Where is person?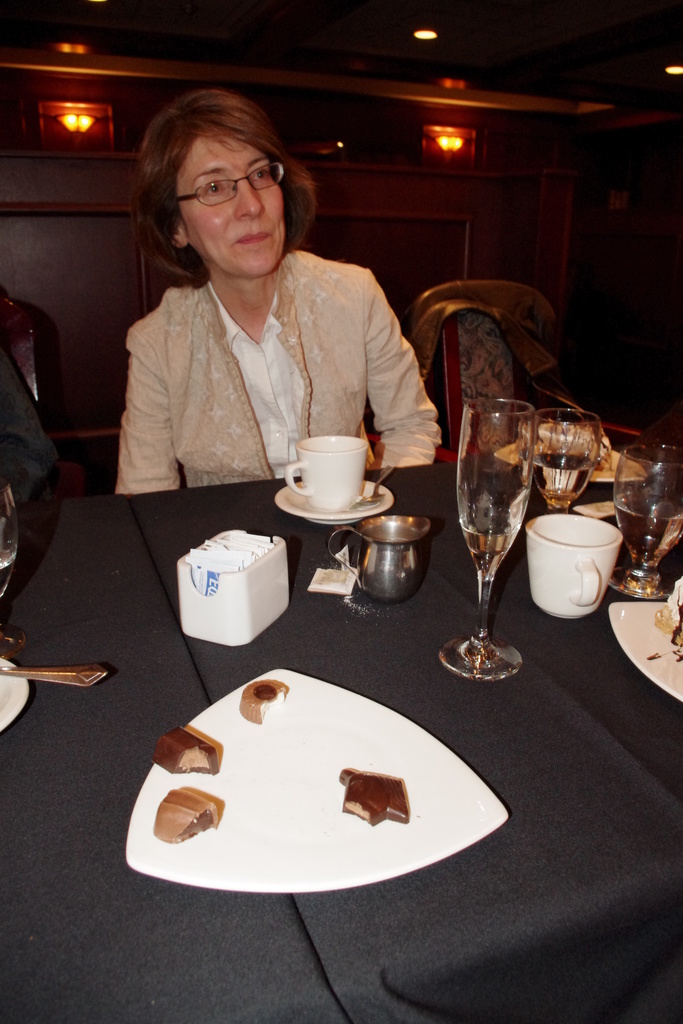
left=108, top=77, right=441, bottom=490.
